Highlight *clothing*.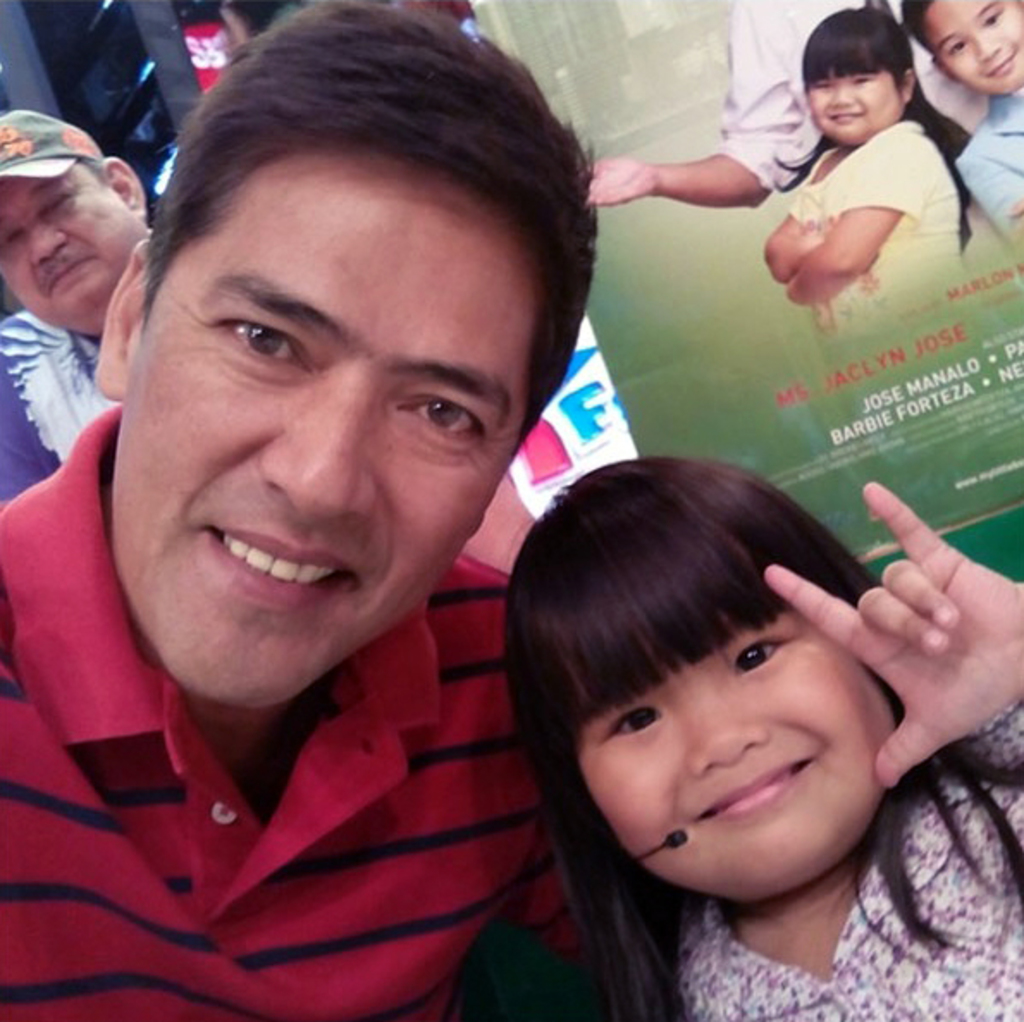
Highlighted region: BBox(9, 551, 580, 1000).
